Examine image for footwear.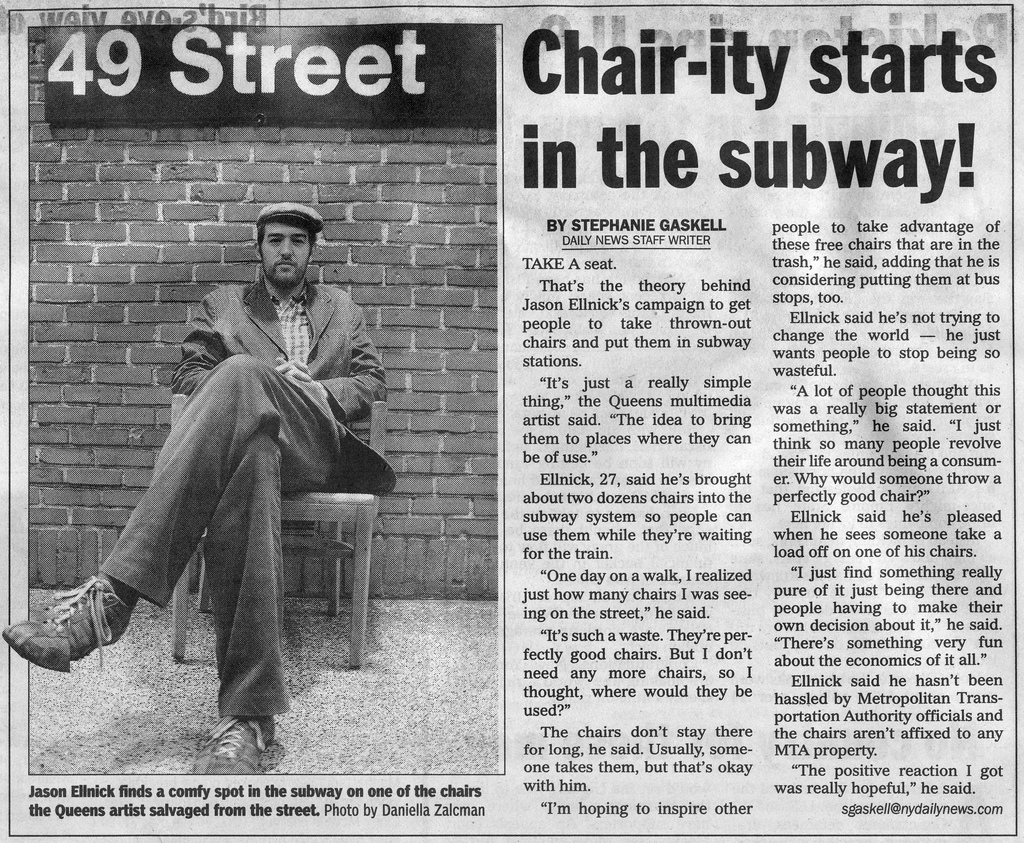
Examination result: detection(199, 714, 281, 783).
